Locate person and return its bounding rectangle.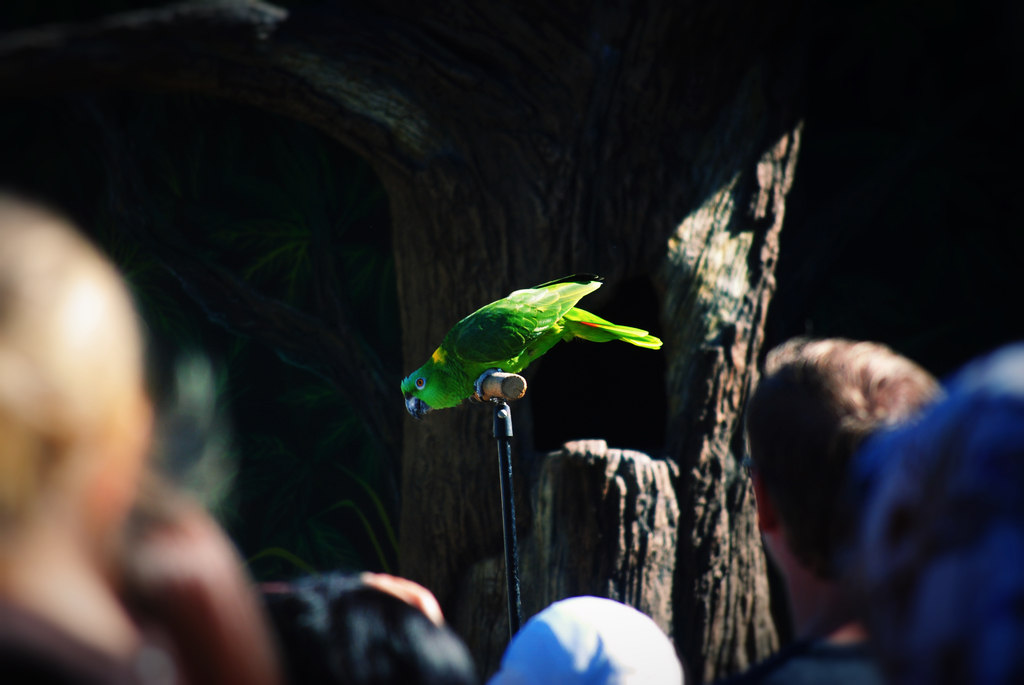
(x1=0, y1=157, x2=363, y2=684).
